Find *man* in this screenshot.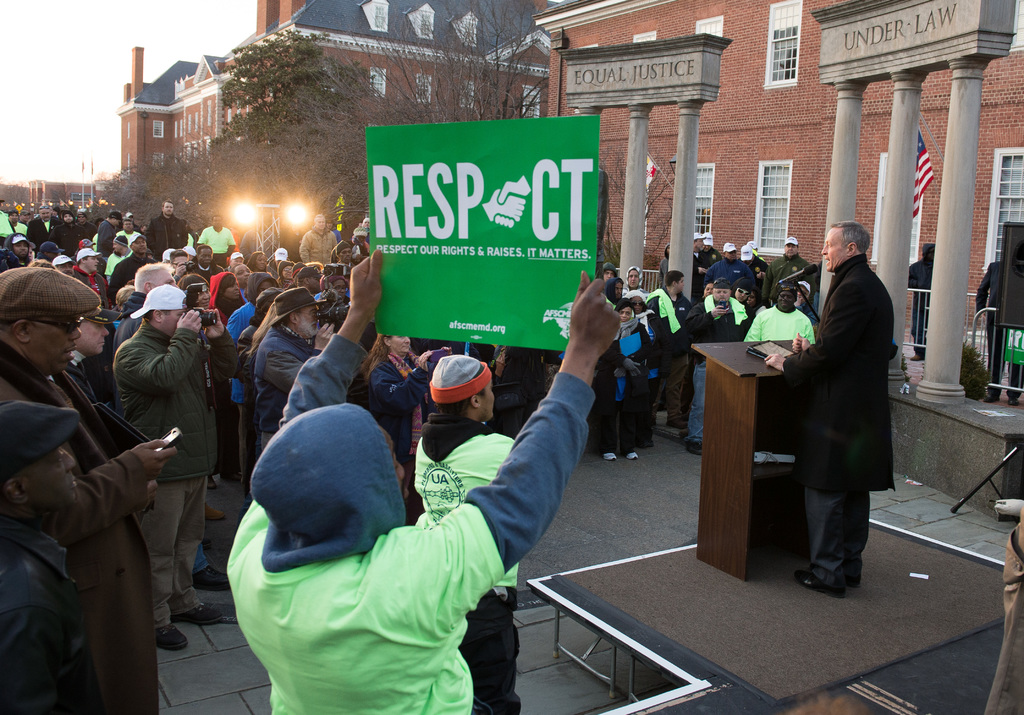
The bounding box for *man* is 116/234/147/293.
